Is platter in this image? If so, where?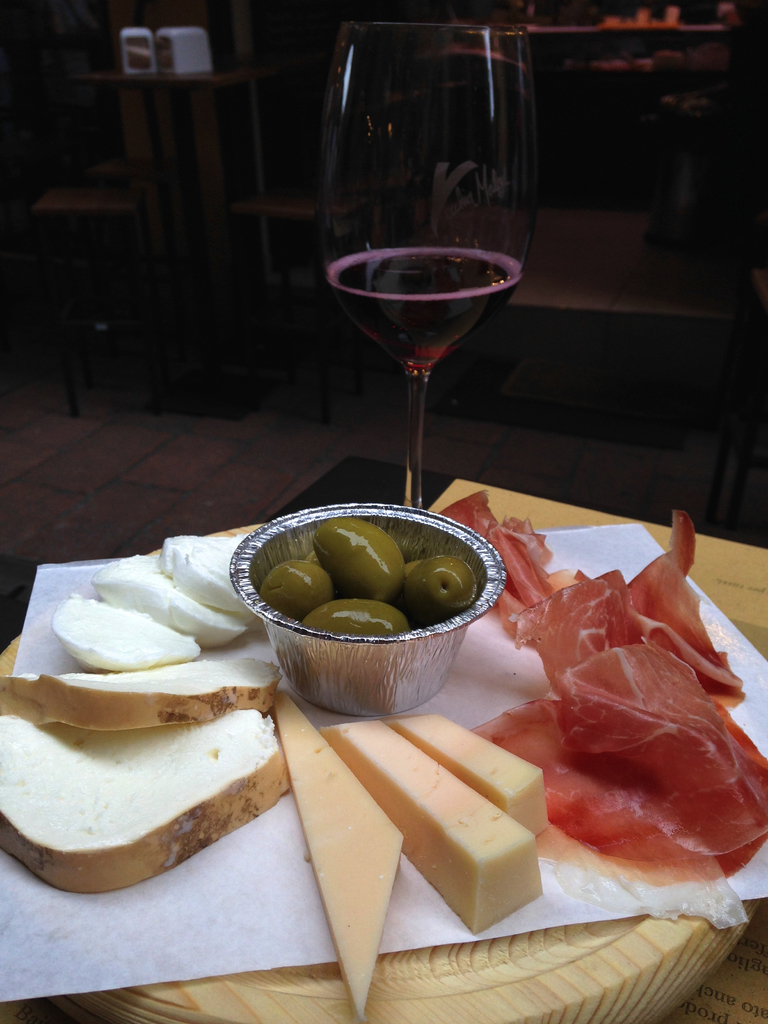
Yes, at [left=0, top=540, right=749, bottom=1016].
